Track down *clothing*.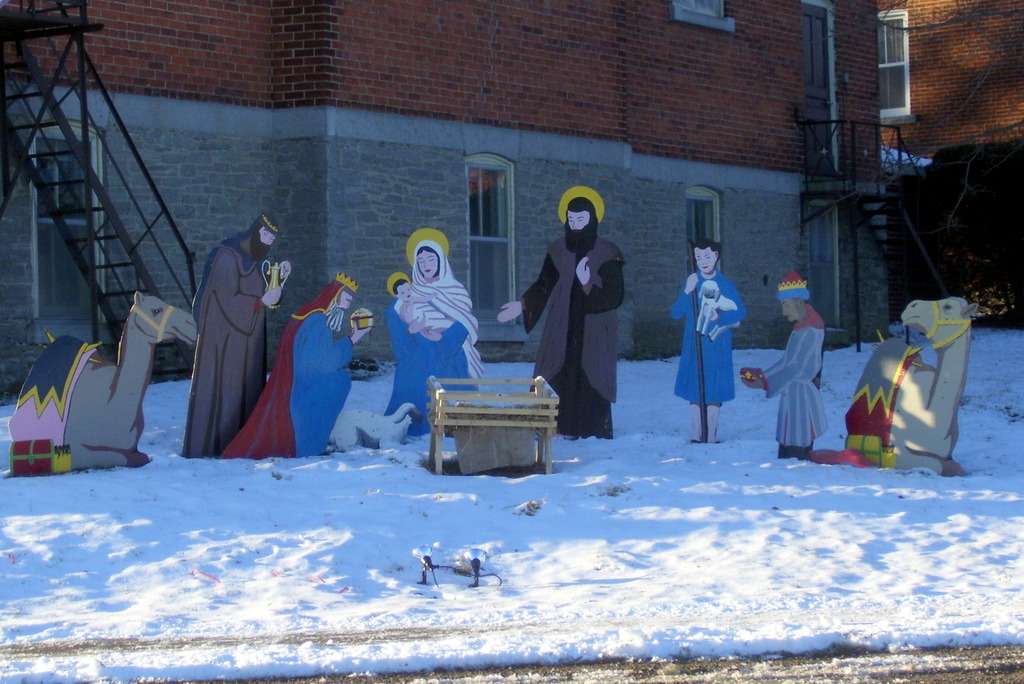
Tracked to x1=761, y1=307, x2=829, y2=460.
